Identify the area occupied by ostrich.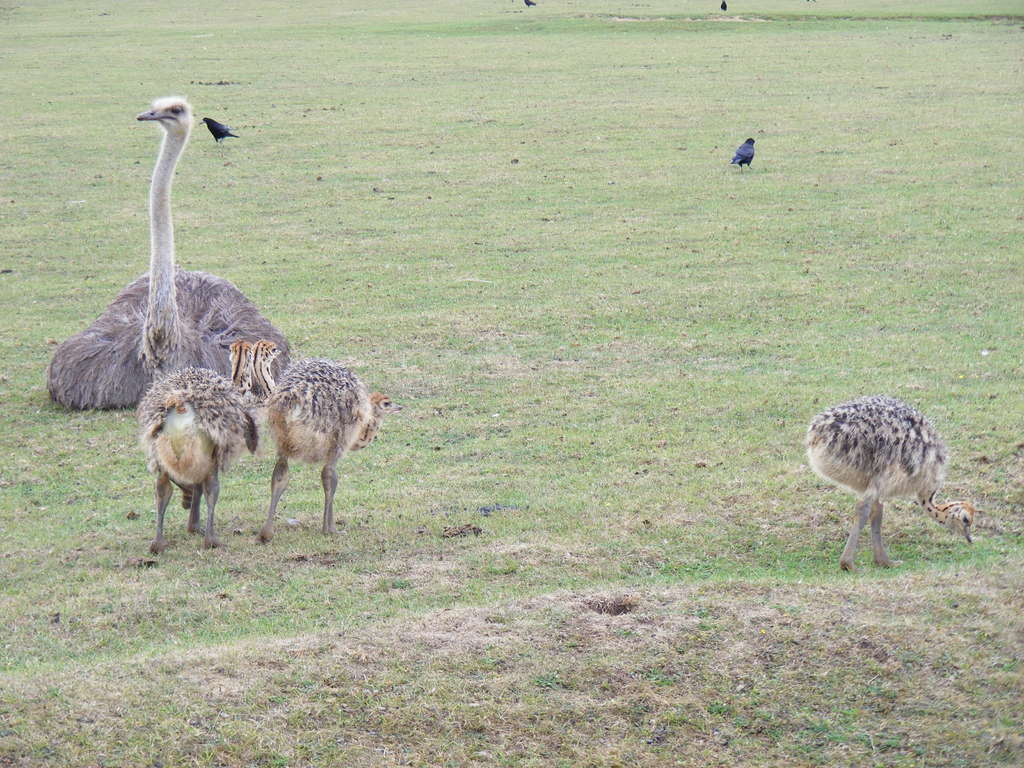
Area: 40,85,295,413.
